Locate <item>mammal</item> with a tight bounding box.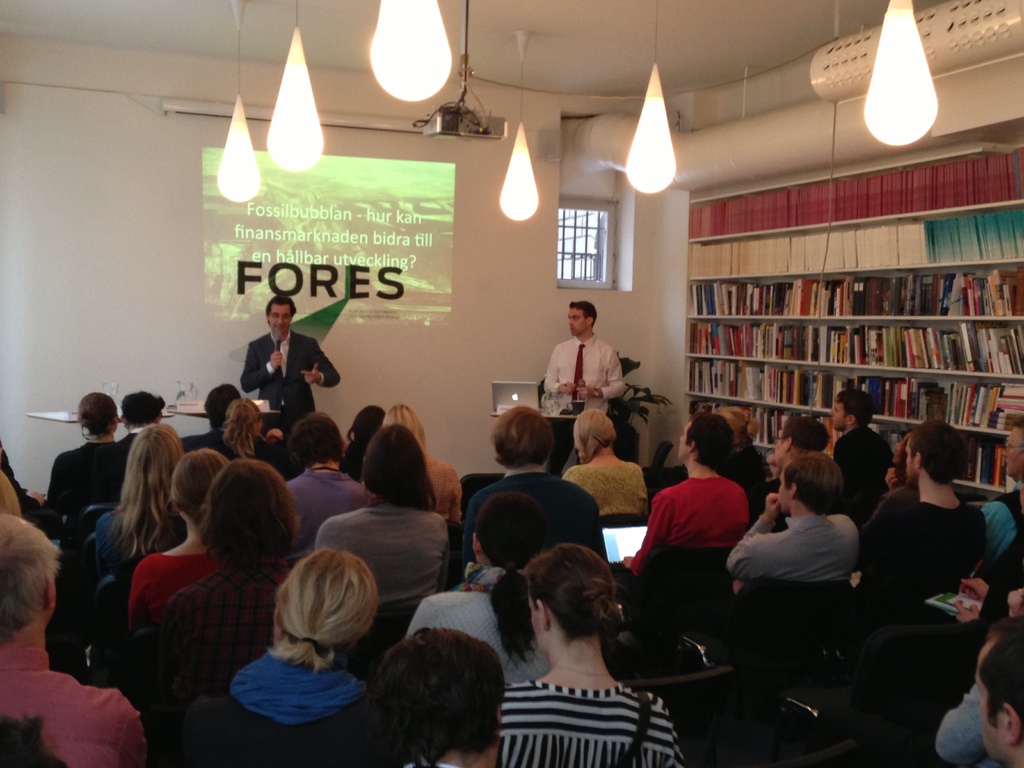
l=460, t=400, r=607, b=562.
